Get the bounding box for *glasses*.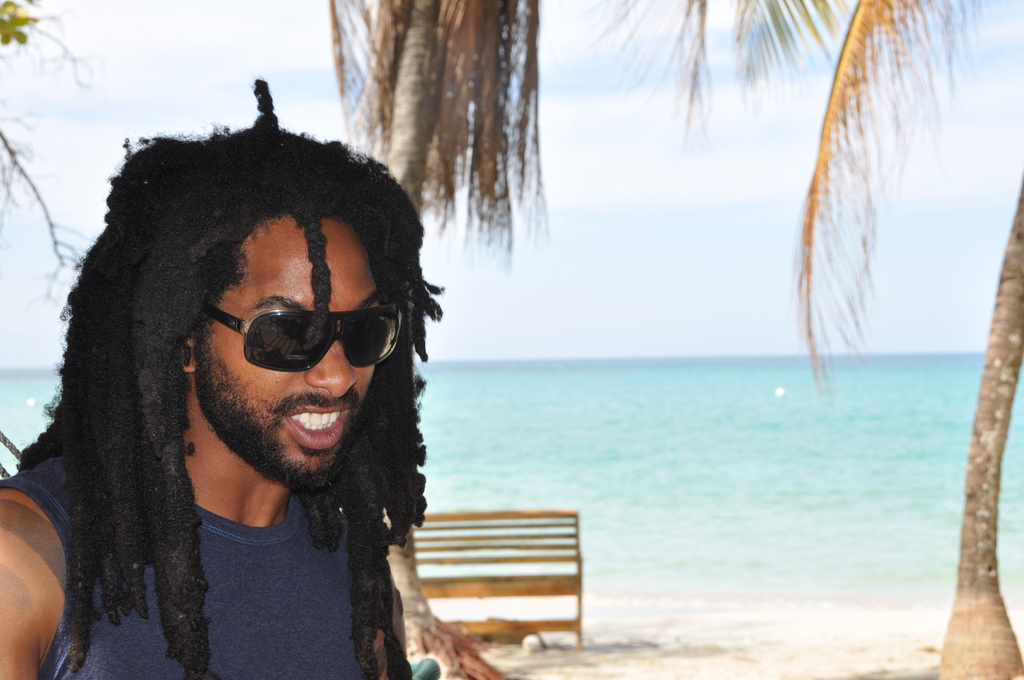
[x1=209, y1=305, x2=406, y2=370].
